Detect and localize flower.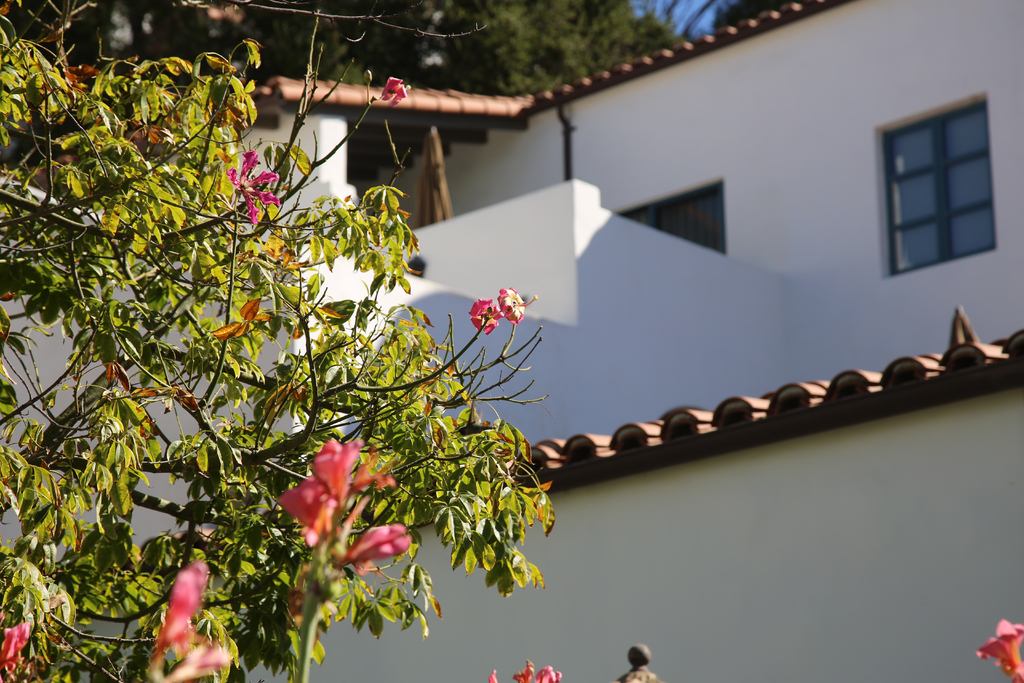
Localized at 226, 147, 298, 238.
